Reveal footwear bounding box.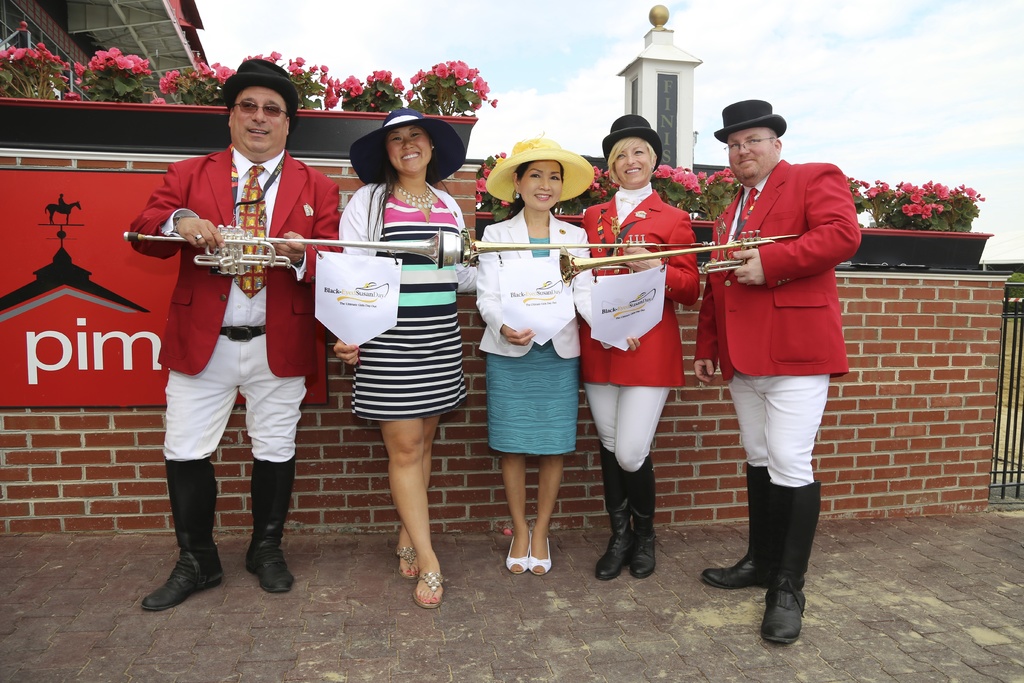
Revealed: [530, 536, 552, 577].
